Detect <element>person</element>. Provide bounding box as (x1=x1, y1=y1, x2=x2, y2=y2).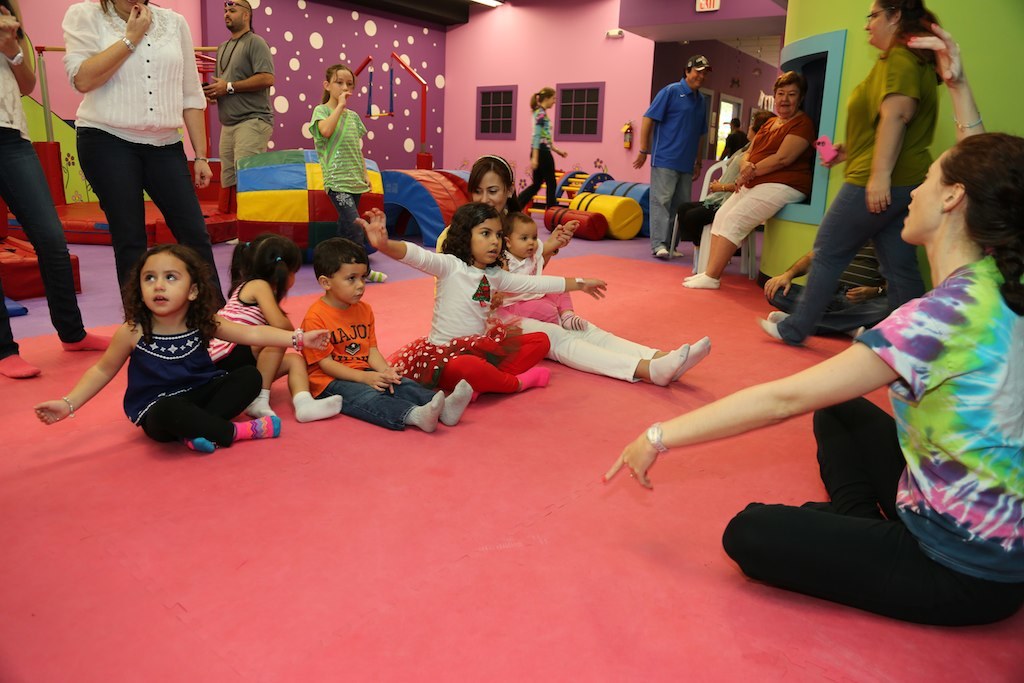
(x1=592, y1=28, x2=1023, y2=626).
